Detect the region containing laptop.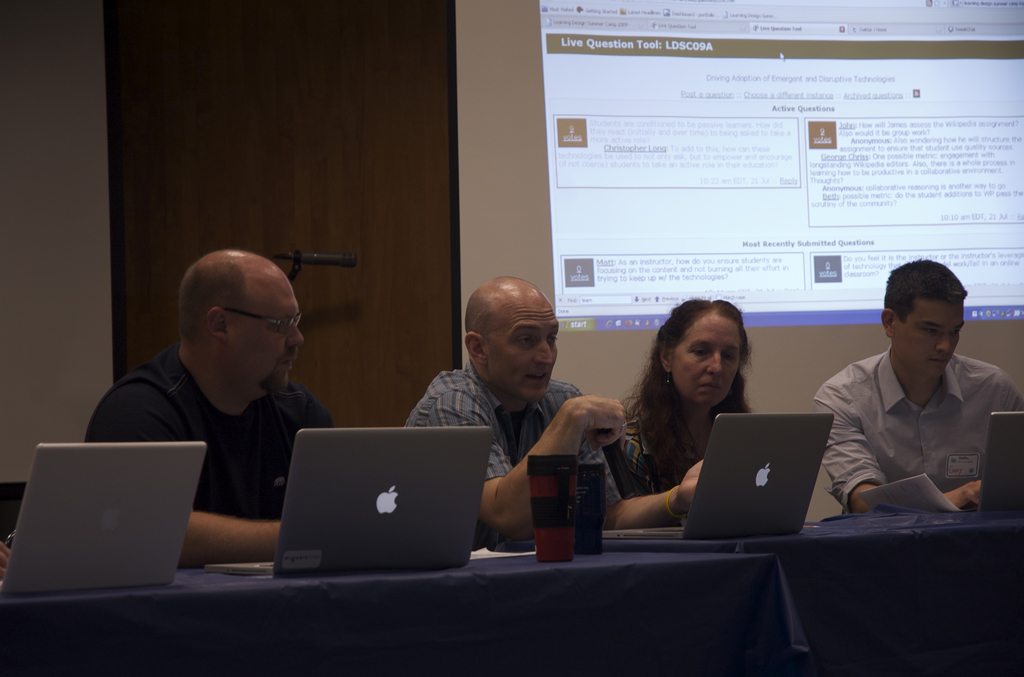
[x1=959, y1=408, x2=1023, y2=510].
